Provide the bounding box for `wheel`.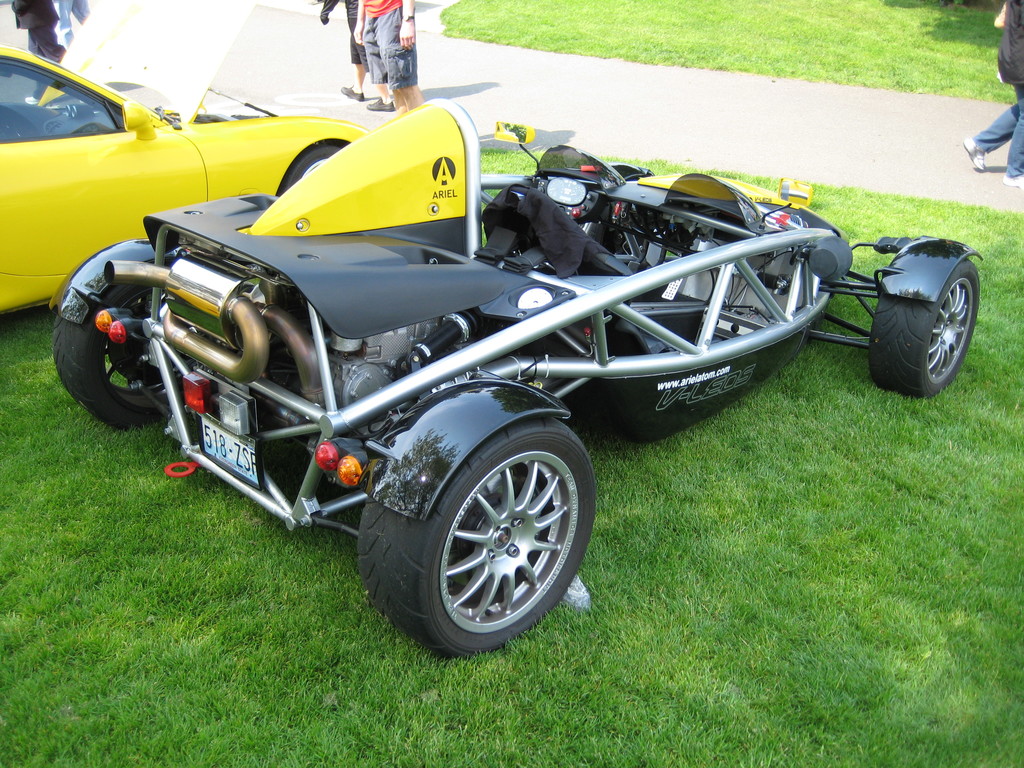
bbox=(275, 140, 337, 197).
